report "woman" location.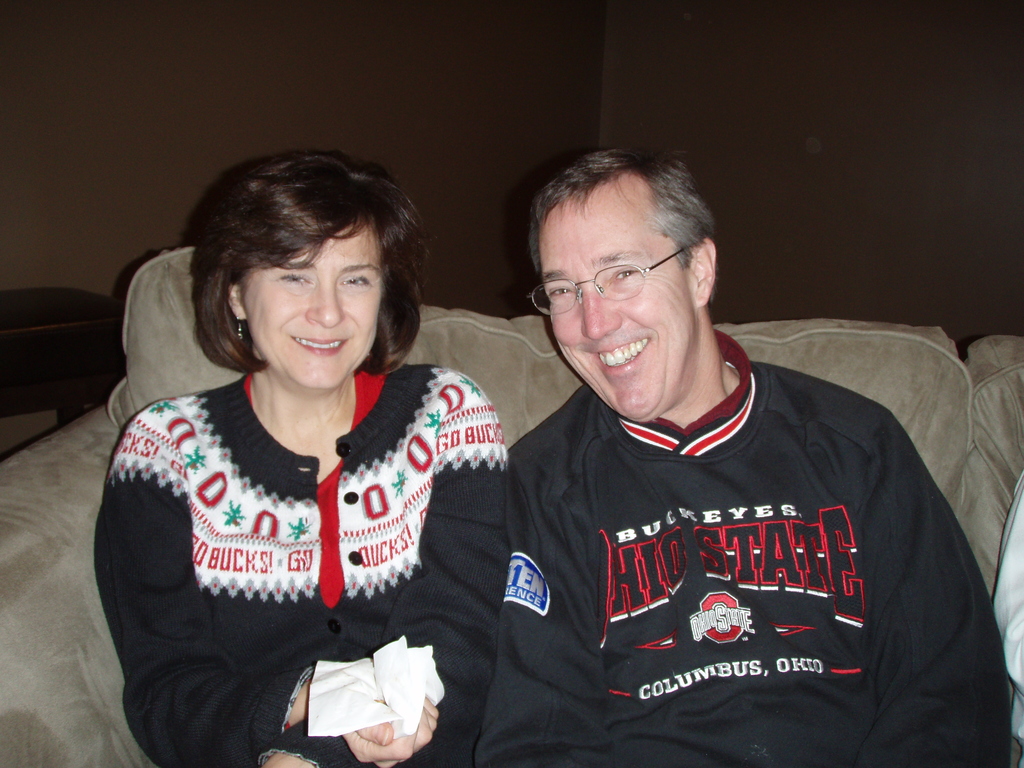
Report: [88,144,515,755].
